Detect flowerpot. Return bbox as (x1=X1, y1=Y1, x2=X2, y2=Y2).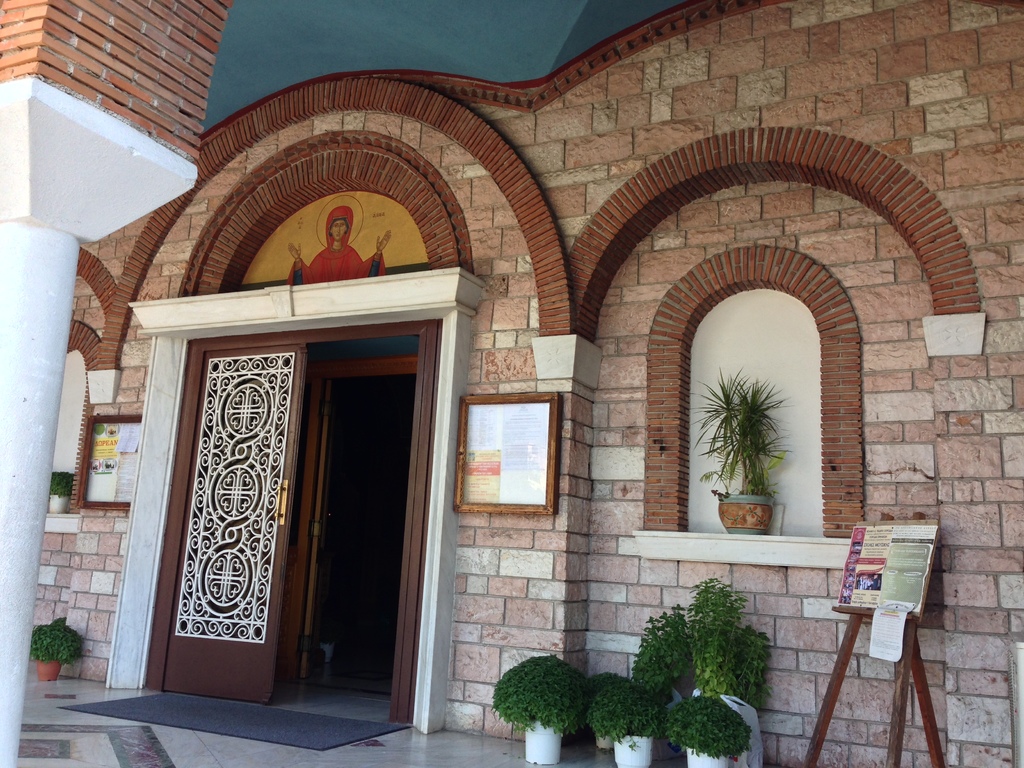
(x1=35, y1=661, x2=63, y2=682).
